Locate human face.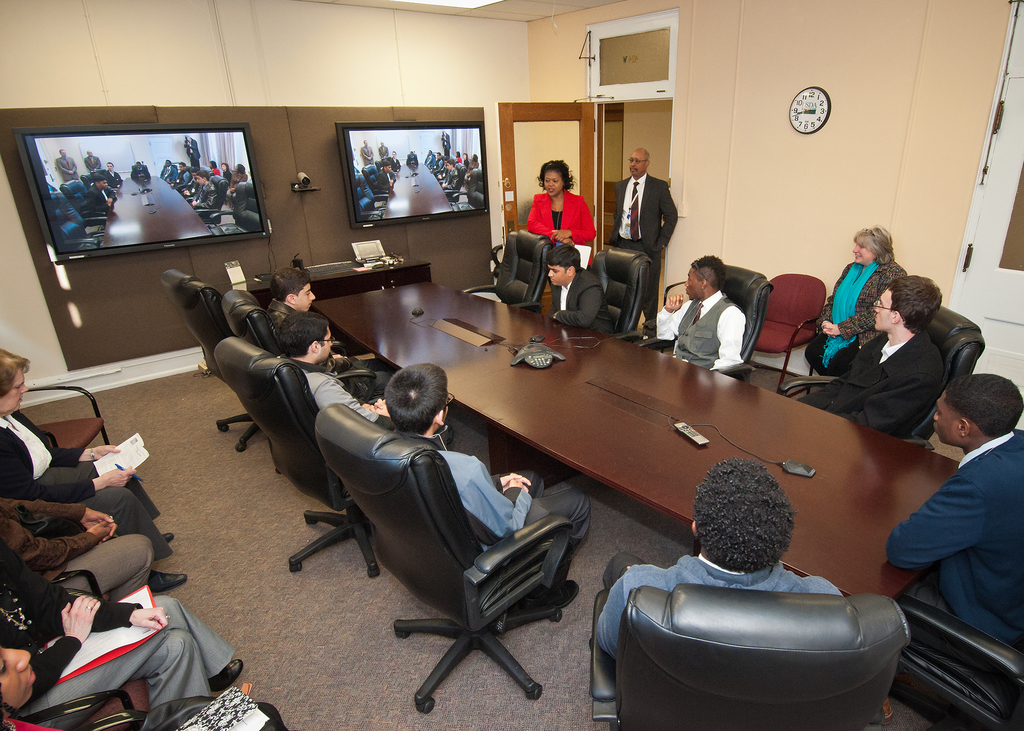
Bounding box: BBox(0, 647, 36, 705).
